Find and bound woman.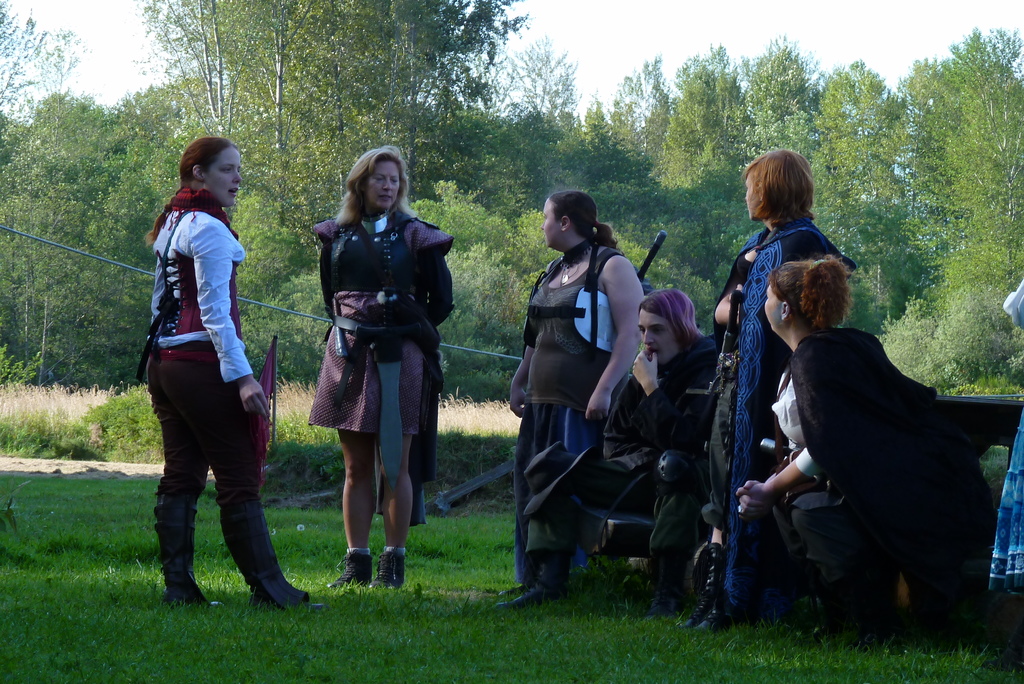
Bound: x1=735 y1=255 x2=995 y2=635.
